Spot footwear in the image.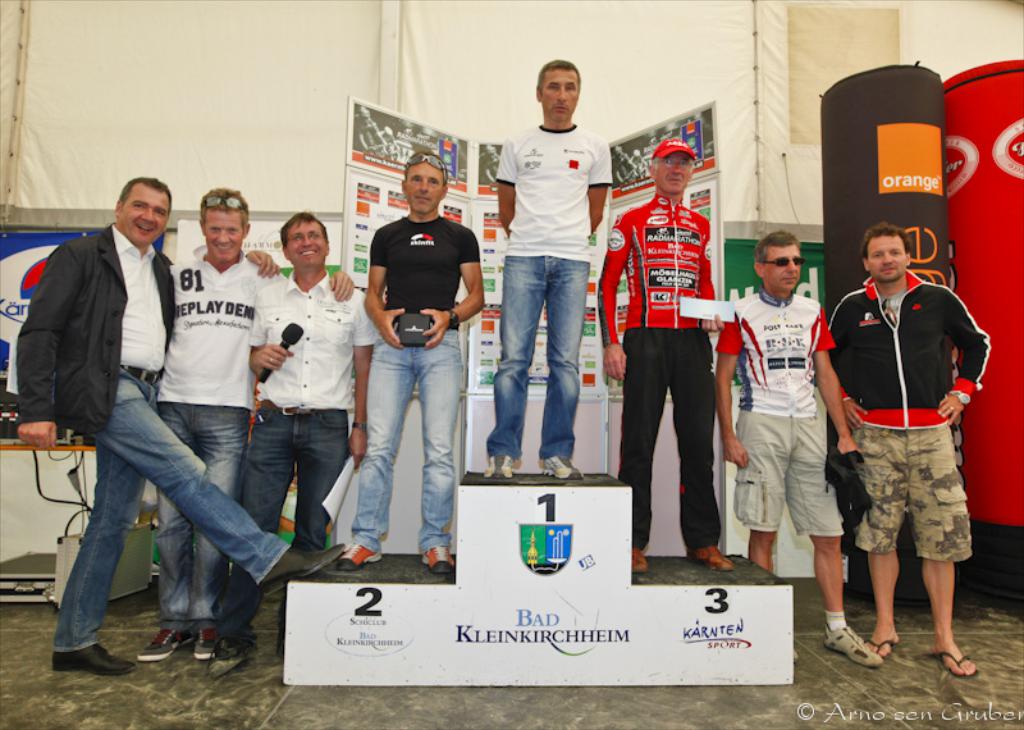
footwear found at 420:546:453:572.
